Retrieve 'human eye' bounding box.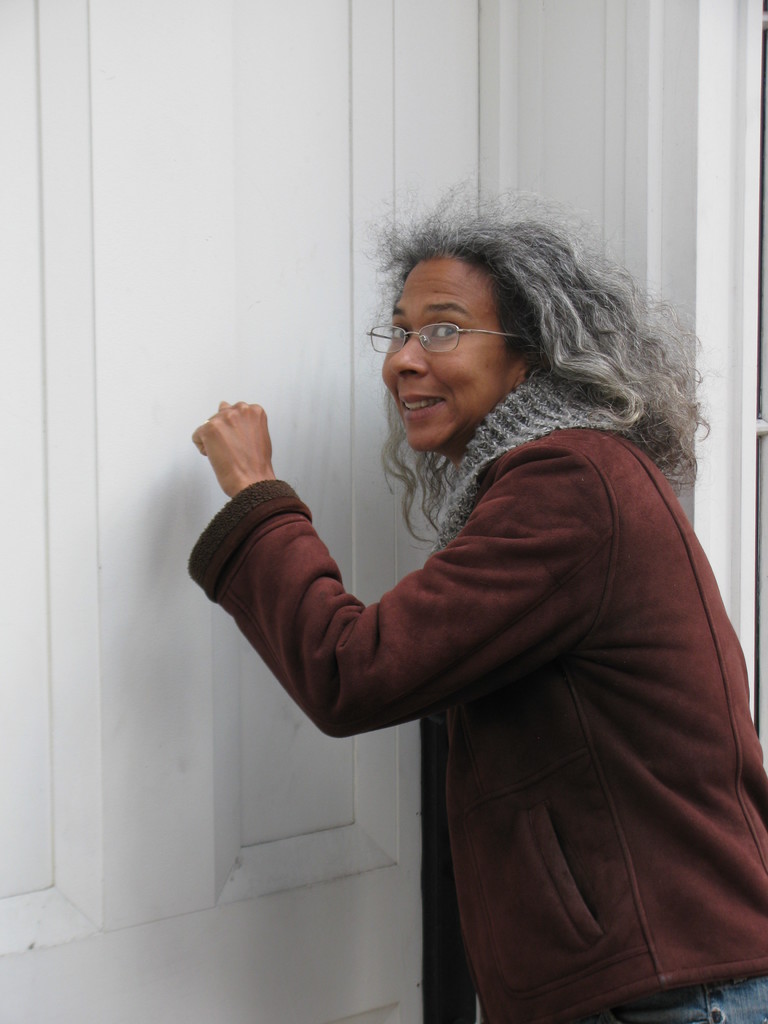
Bounding box: (422, 319, 466, 342).
